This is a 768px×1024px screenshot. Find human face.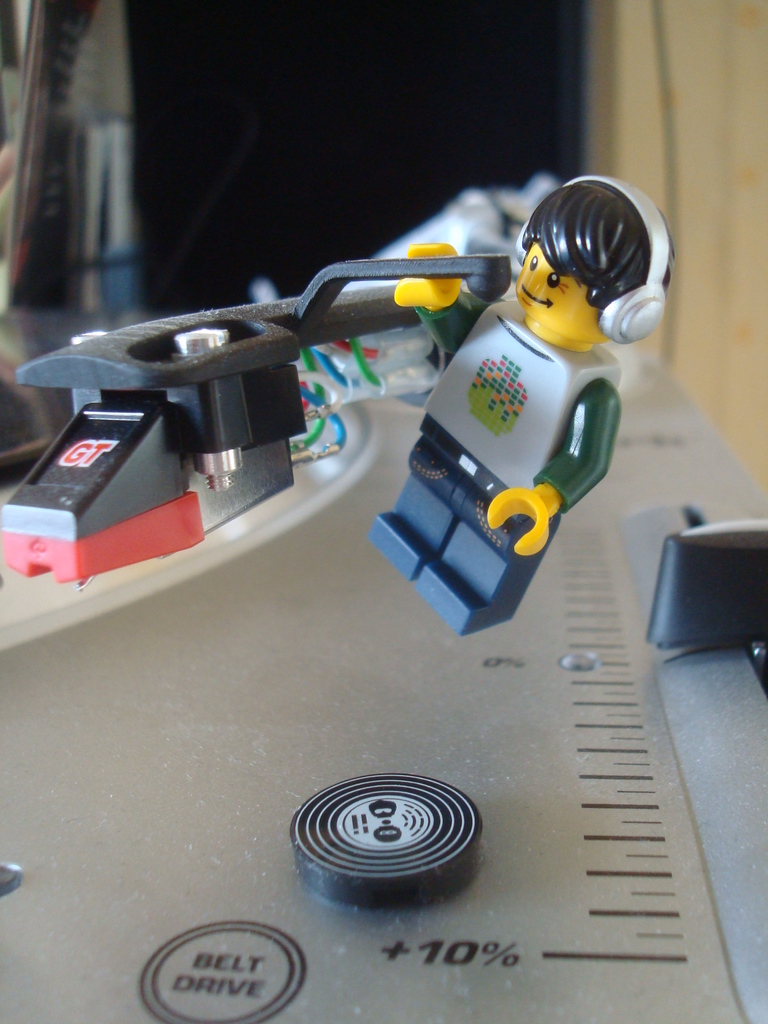
Bounding box: bbox=(520, 243, 602, 330).
